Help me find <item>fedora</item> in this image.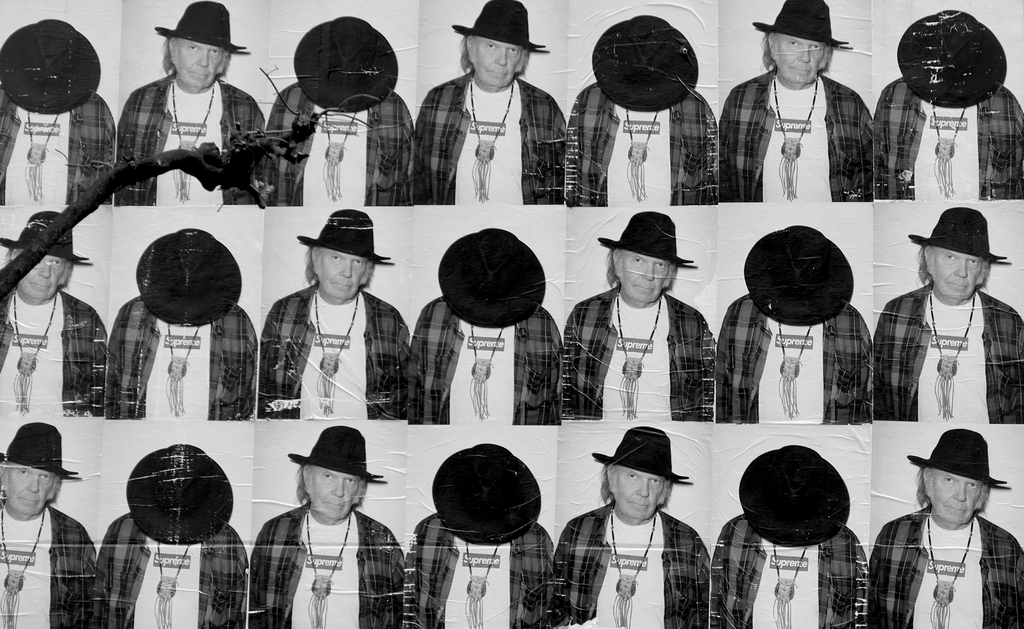
Found it: select_region(745, 226, 851, 321).
